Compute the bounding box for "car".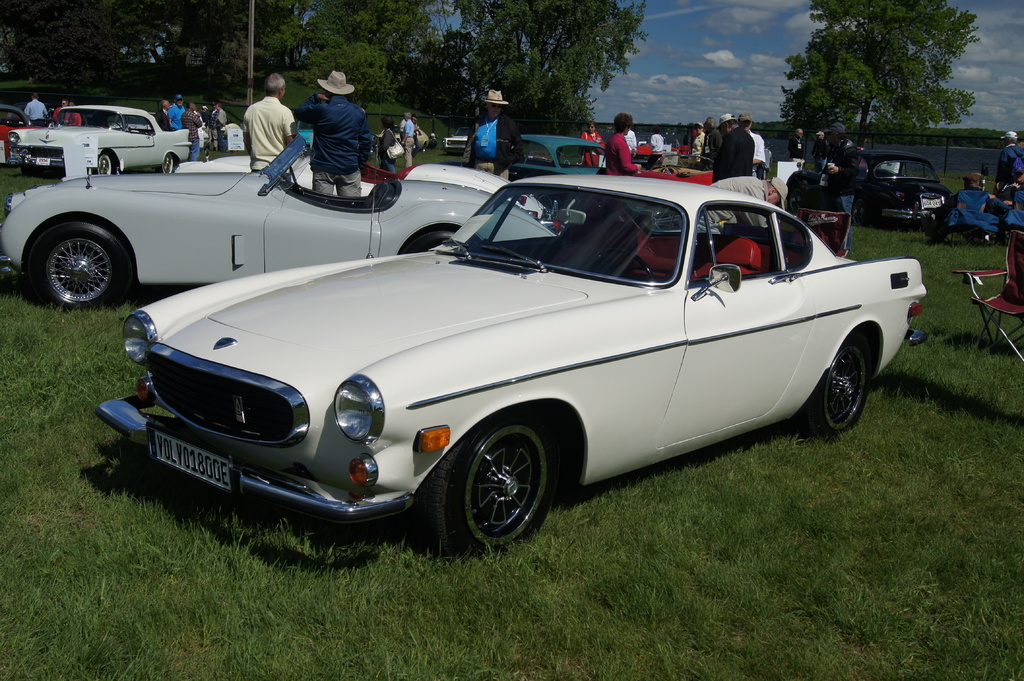
box=[381, 123, 436, 154].
